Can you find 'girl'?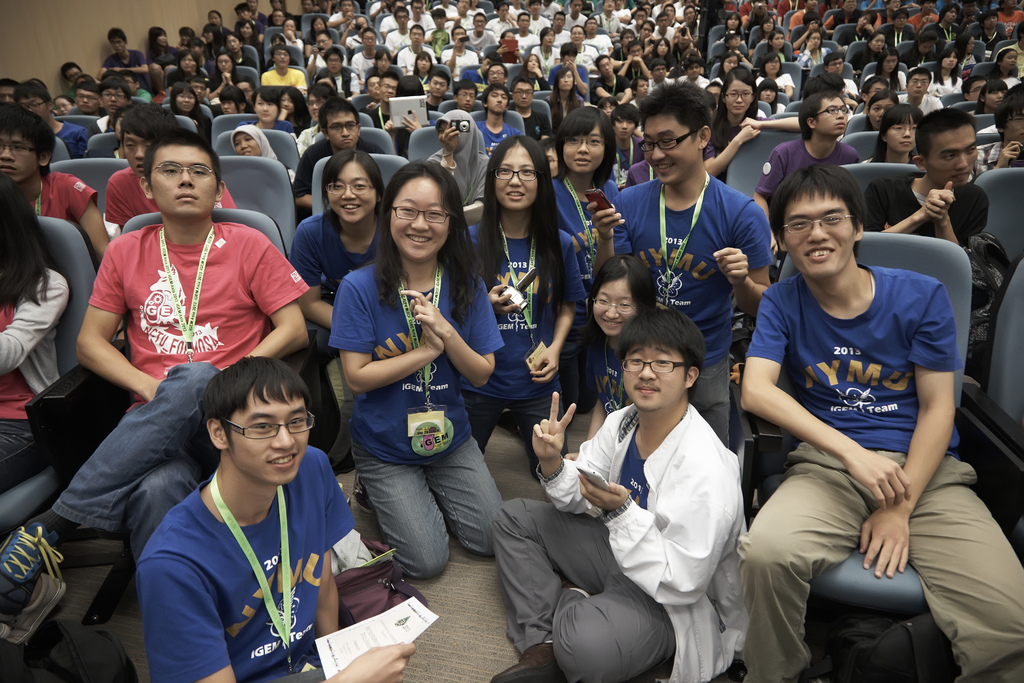
Yes, bounding box: [x1=461, y1=131, x2=583, y2=484].
